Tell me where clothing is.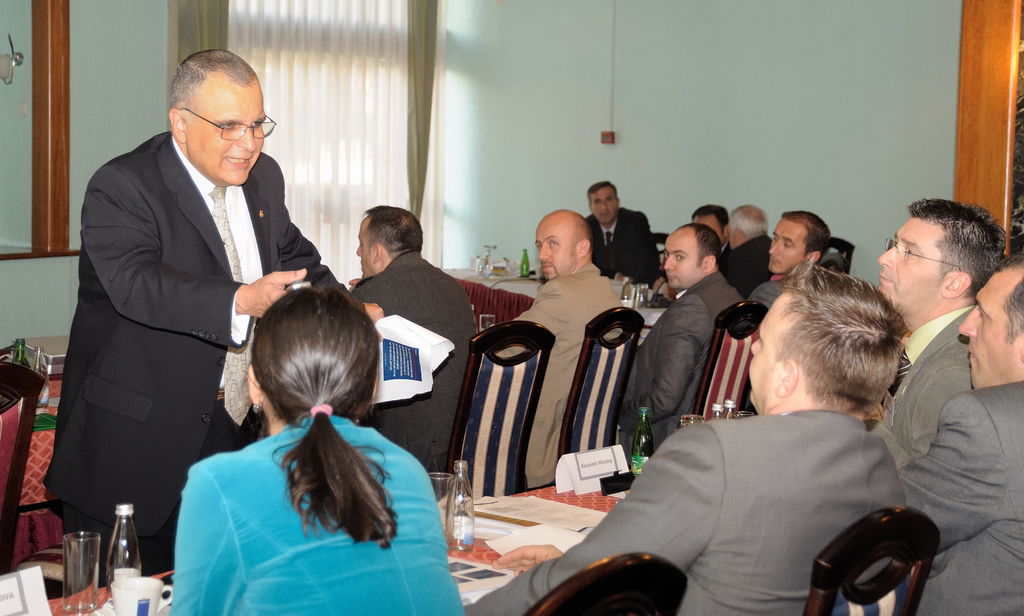
clothing is at {"x1": 745, "y1": 248, "x2": 845, "y2": 309}.
